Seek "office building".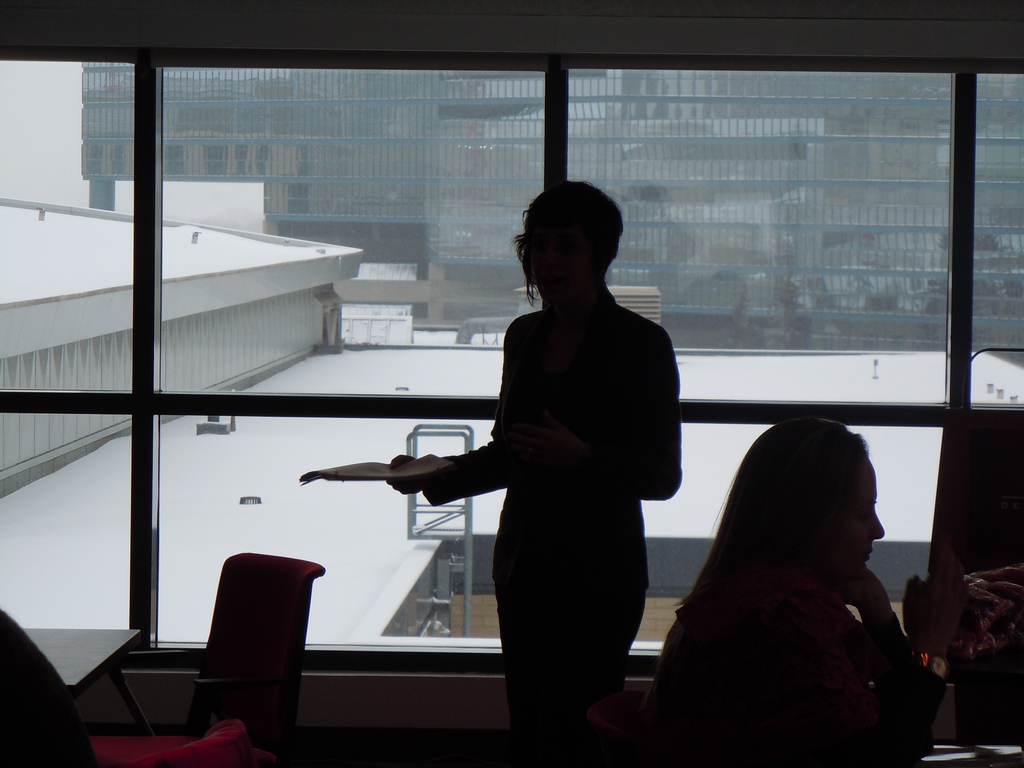
region(16, 60, 1023, 767).
